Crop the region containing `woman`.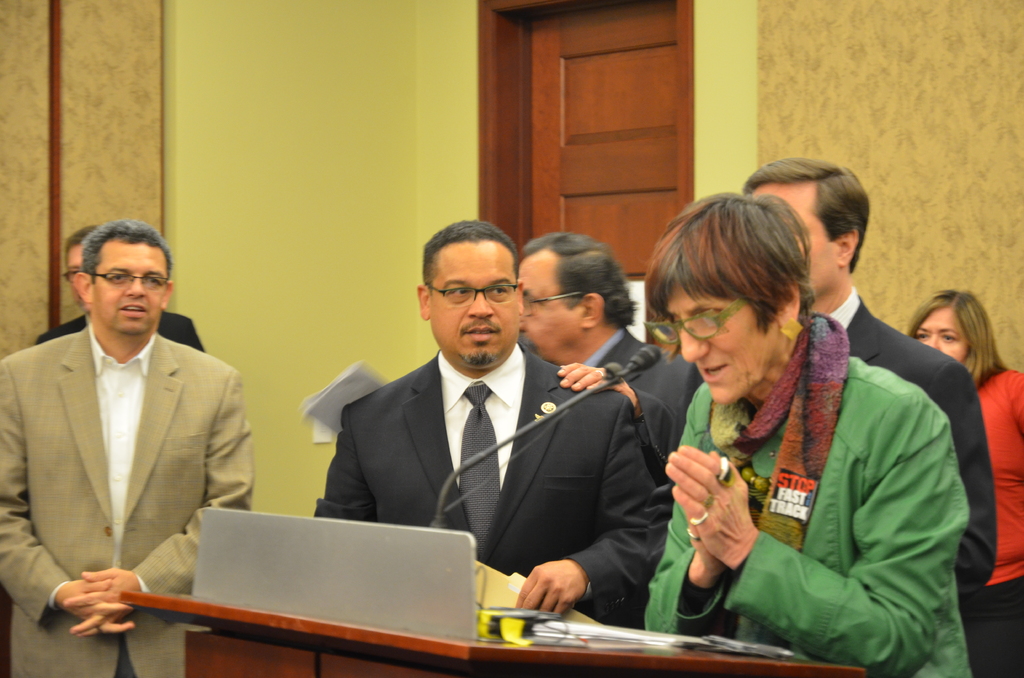
Crop region: bbox(579, 185, 964, 677).
